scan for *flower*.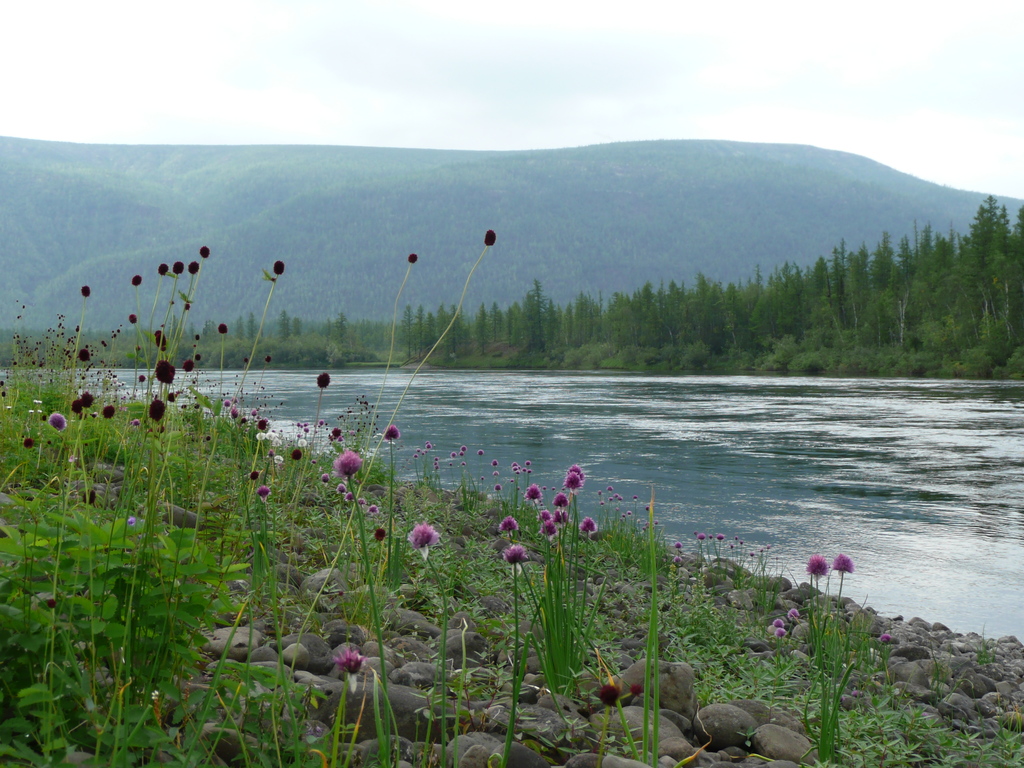
Scan result: 216:322:227:333.
